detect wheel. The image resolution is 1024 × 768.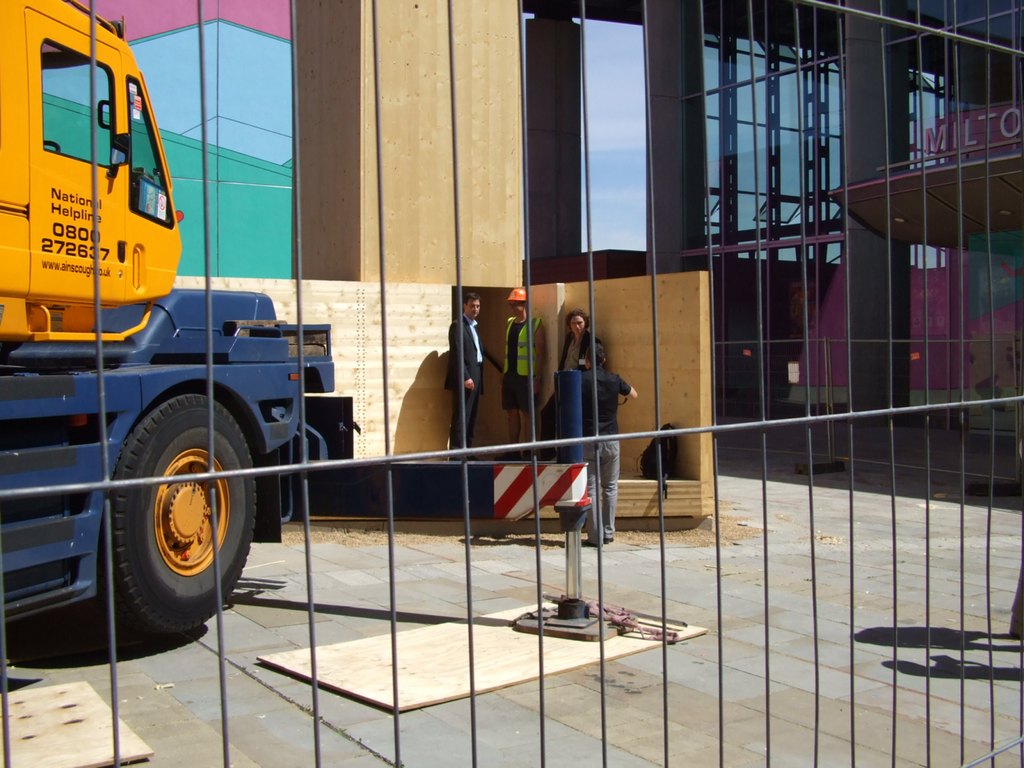
104/404/244/631.
